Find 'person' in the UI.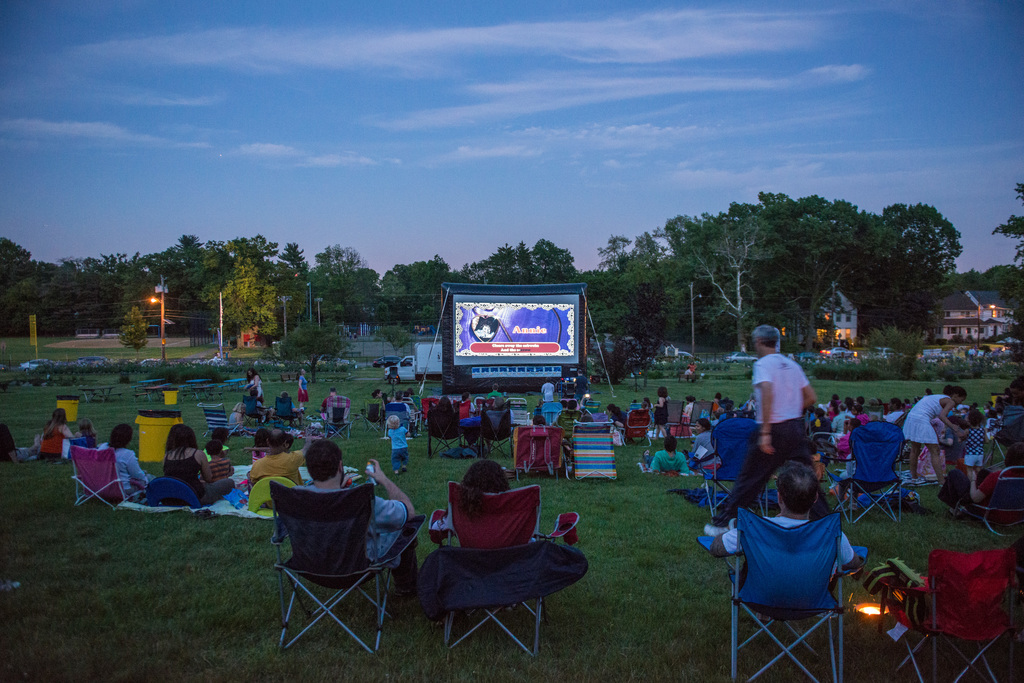
UI element at 716, 477, 857, 618.
